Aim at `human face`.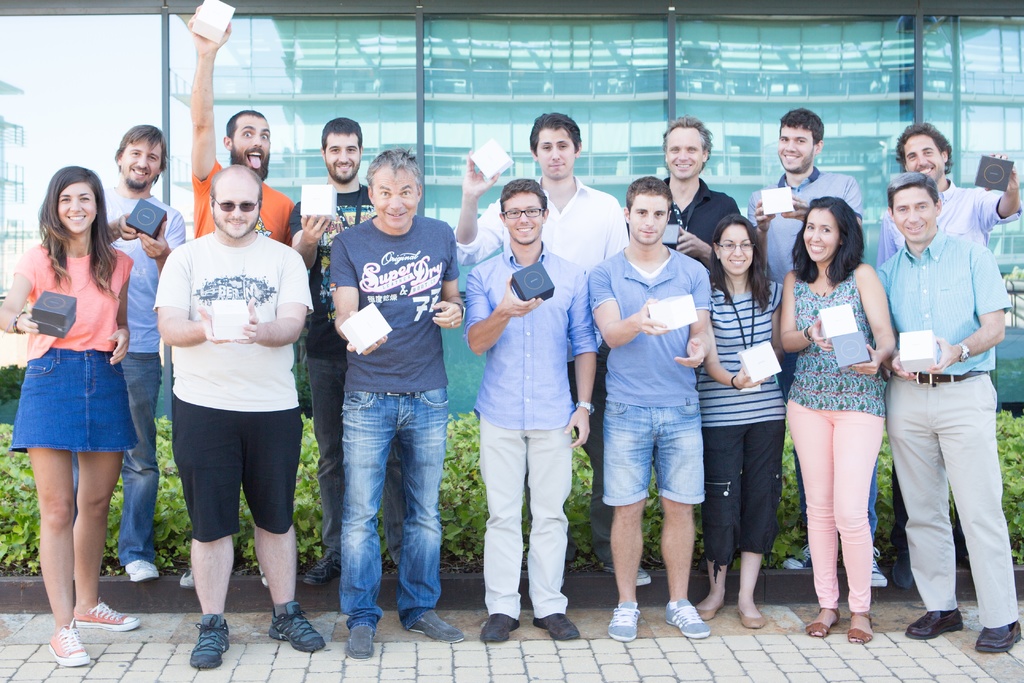
Aimed at x1=720 y1=225 x2=753 y2=276.
